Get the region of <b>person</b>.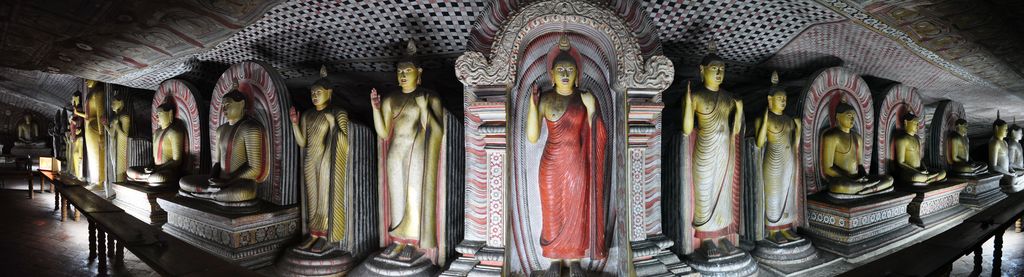
(left=822, top=103, right=895, bottom=198).
